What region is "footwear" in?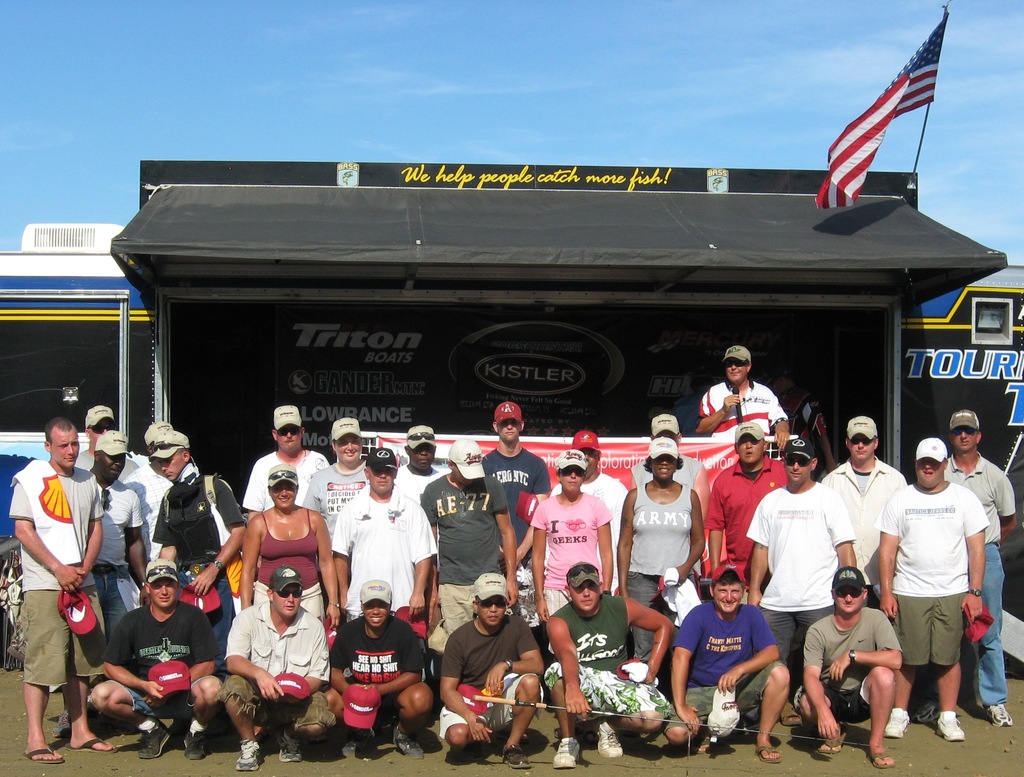
[754,744,780,763].
